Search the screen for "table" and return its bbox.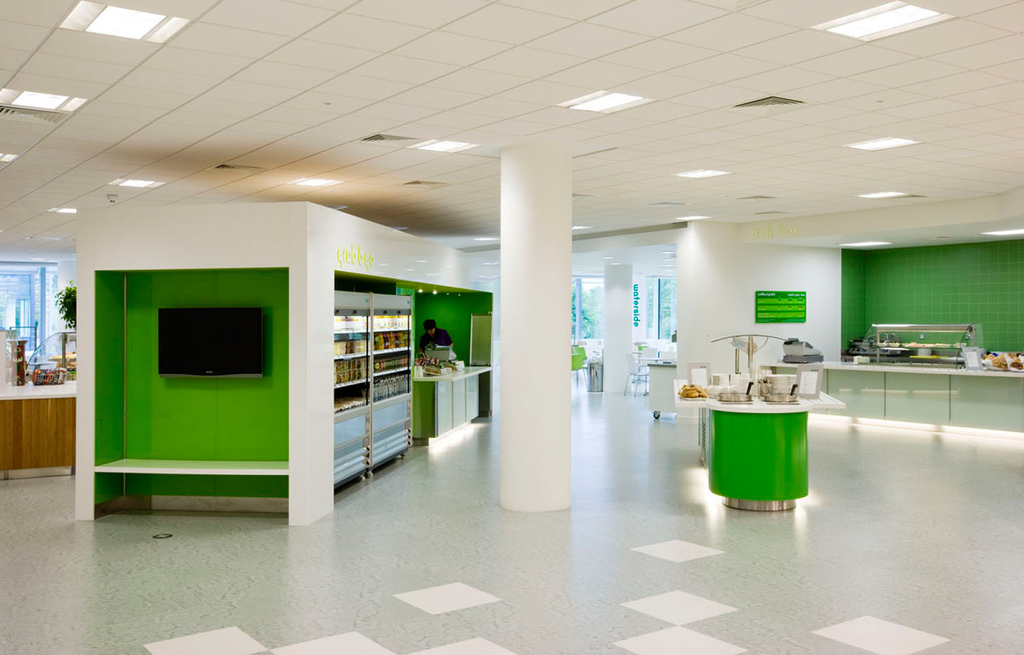
Found: crop(690, 378, 845, 516).
